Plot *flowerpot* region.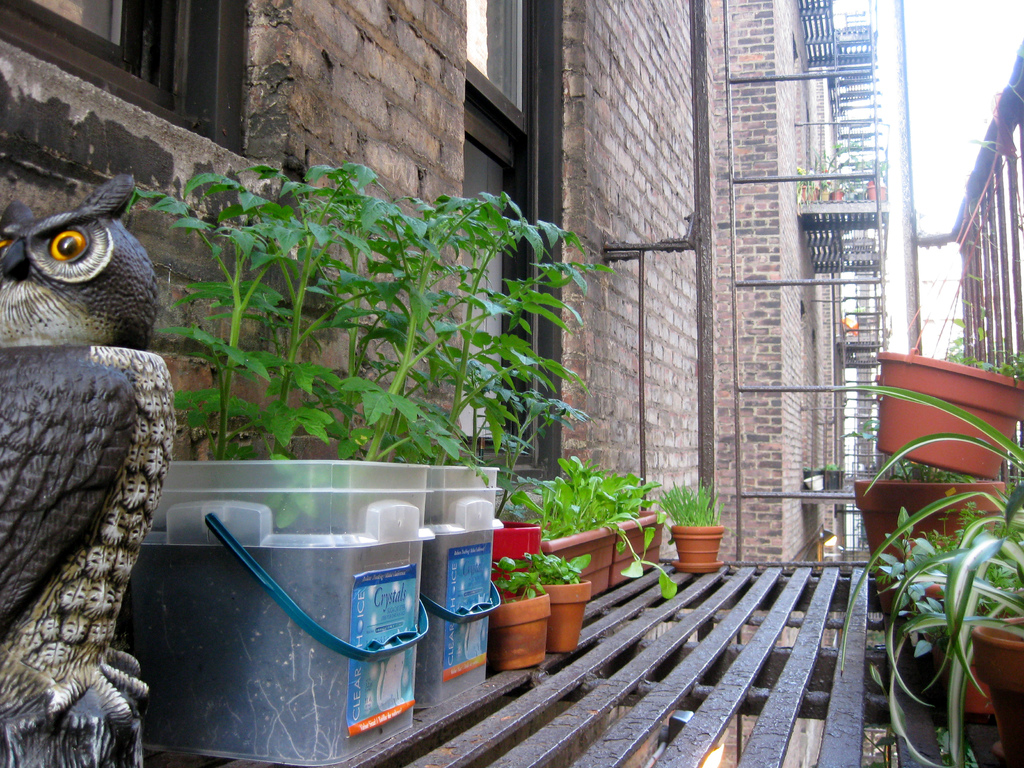
Plotted at (left=670, top=526, right=726, bottom=574).
